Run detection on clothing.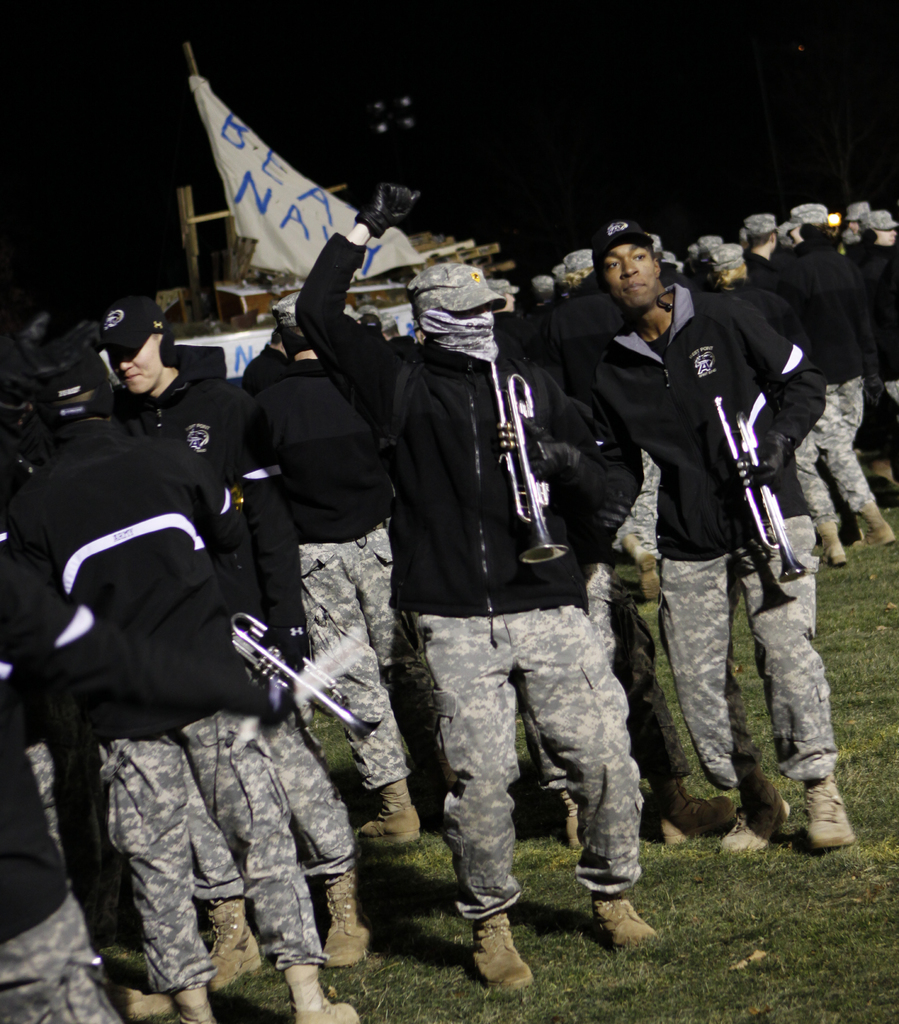
Result: box=[8, 417, 259, 992].
